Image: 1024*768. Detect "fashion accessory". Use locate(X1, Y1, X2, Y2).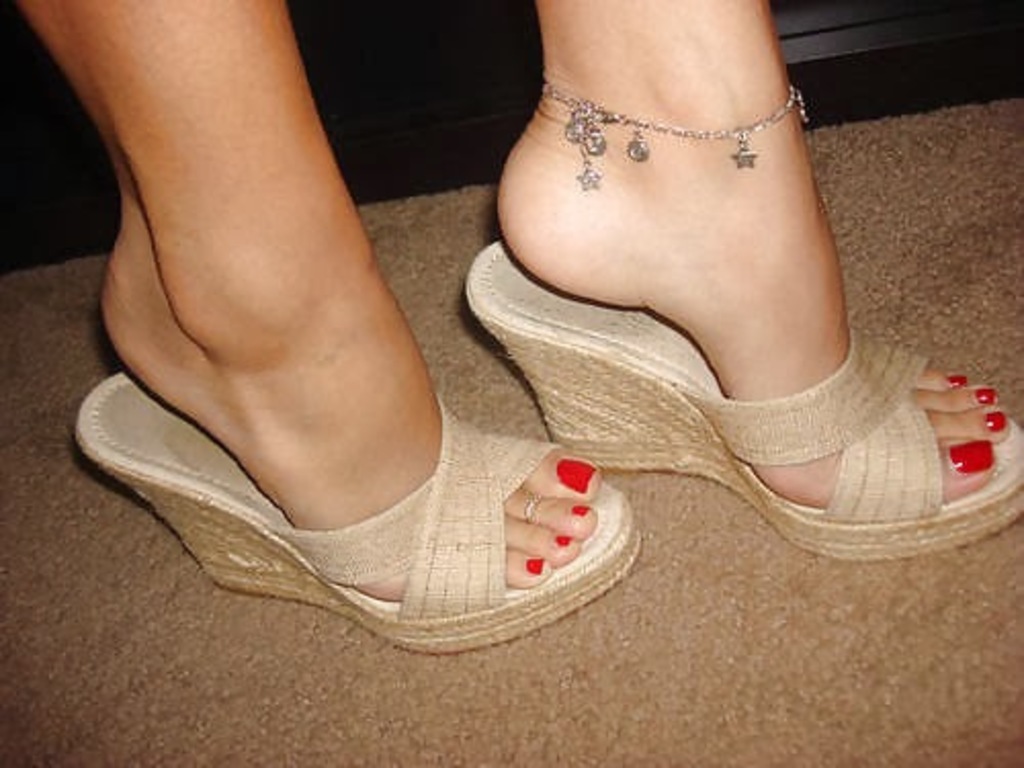
locate(70, 377, 639, 655).
